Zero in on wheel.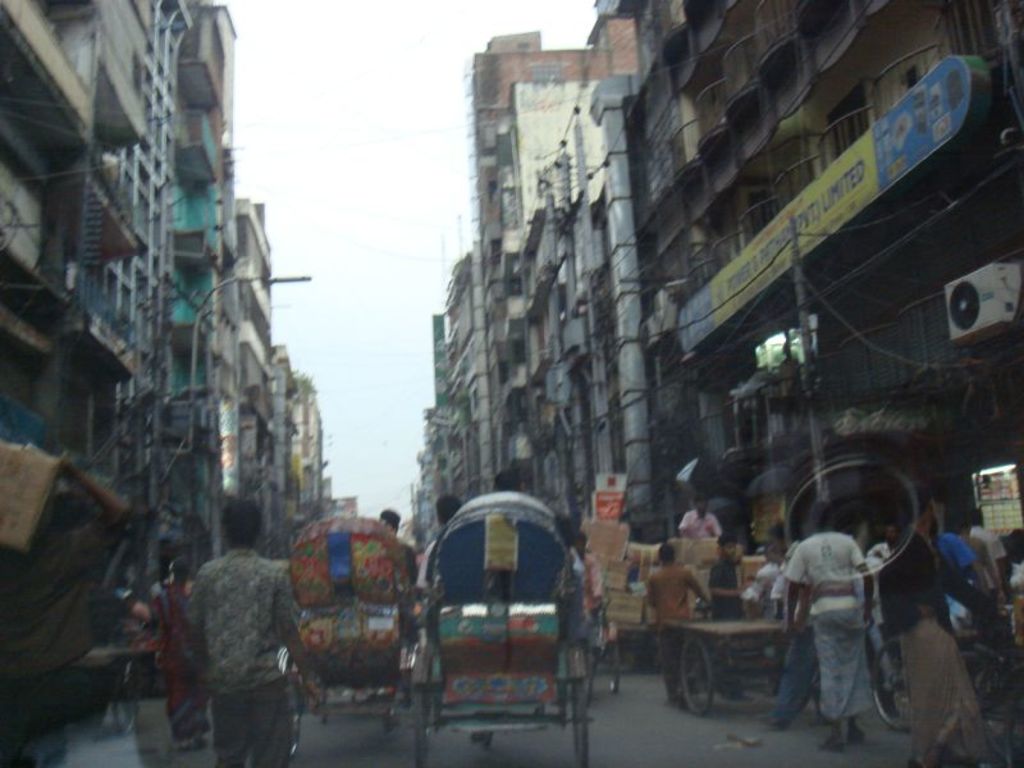
Zeroed in: box(412, 682, 426, 767).
